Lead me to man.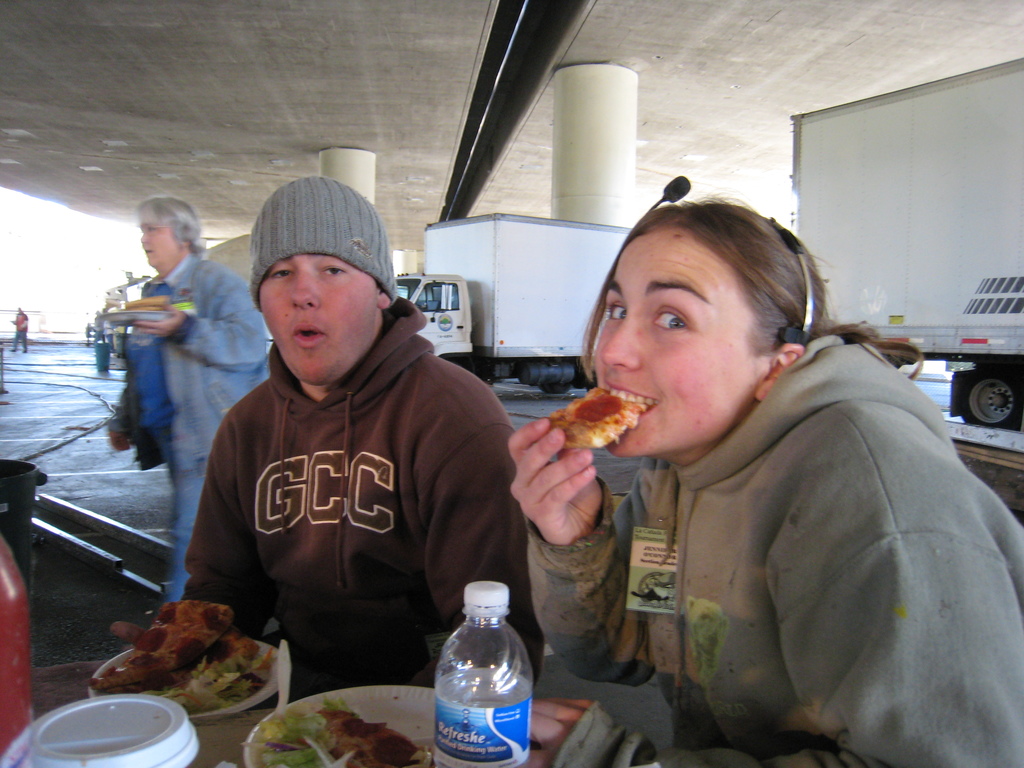
Lead to Rect(8, 307, 30, 355).
